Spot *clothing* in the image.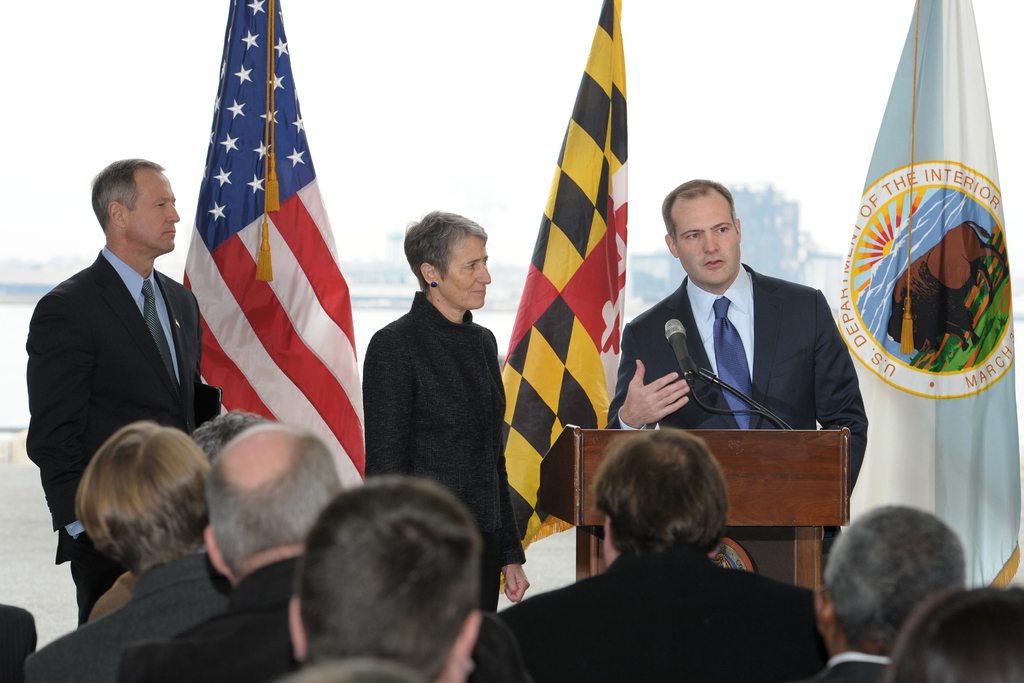
*clothing* found at box=[516, 523, 812, 673].
